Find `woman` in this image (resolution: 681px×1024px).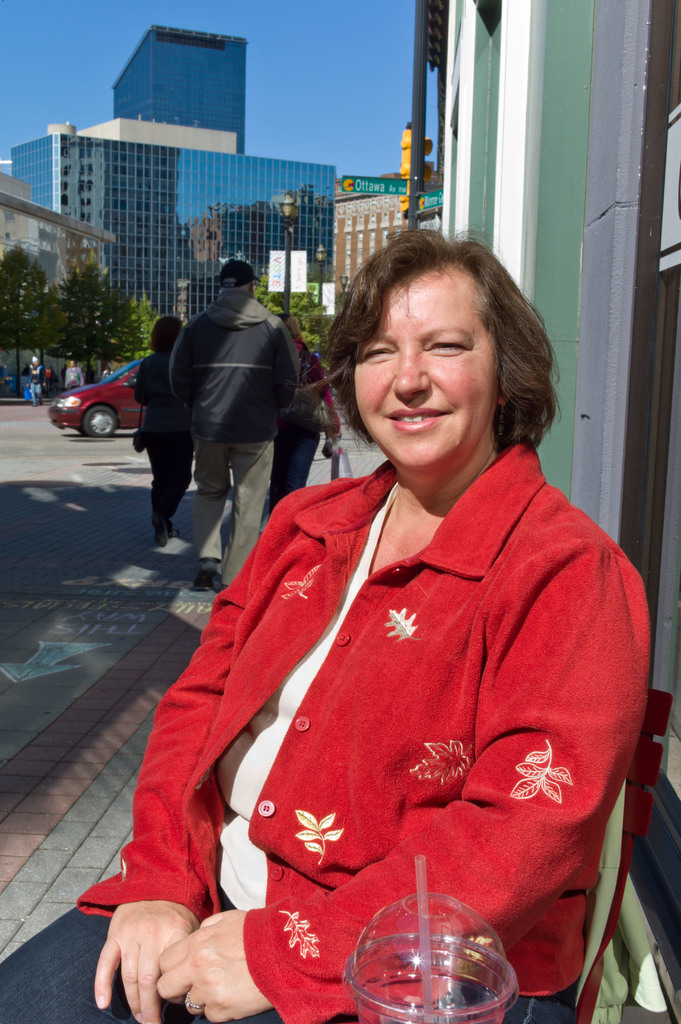
select_region(148, 231, 620, 1023).
